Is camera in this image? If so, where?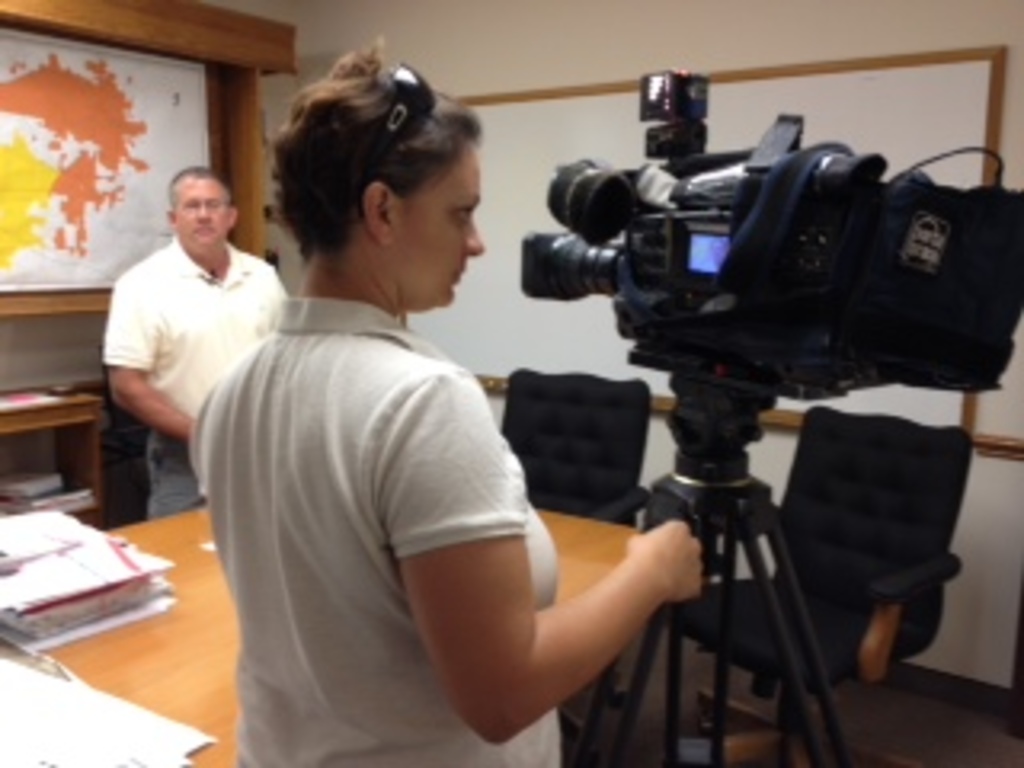
Yes, at bbox=(522, 77, 963, 483).
